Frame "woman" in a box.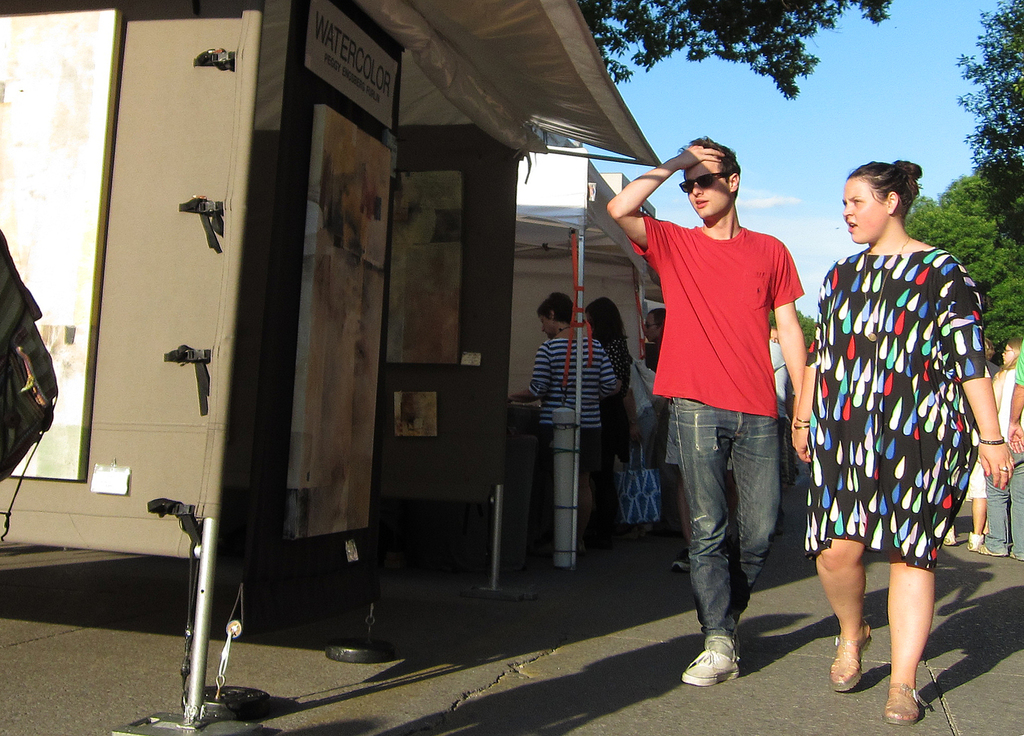
(794, 161, 996, 684).
